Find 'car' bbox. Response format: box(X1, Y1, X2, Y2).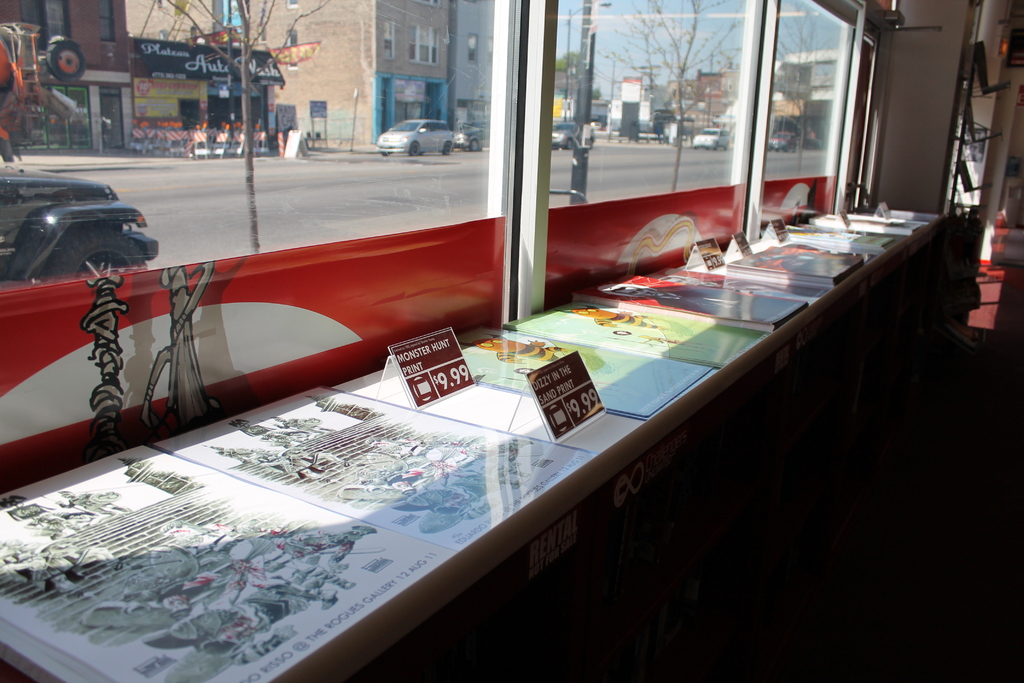
box(540, 124, 582, 152).
